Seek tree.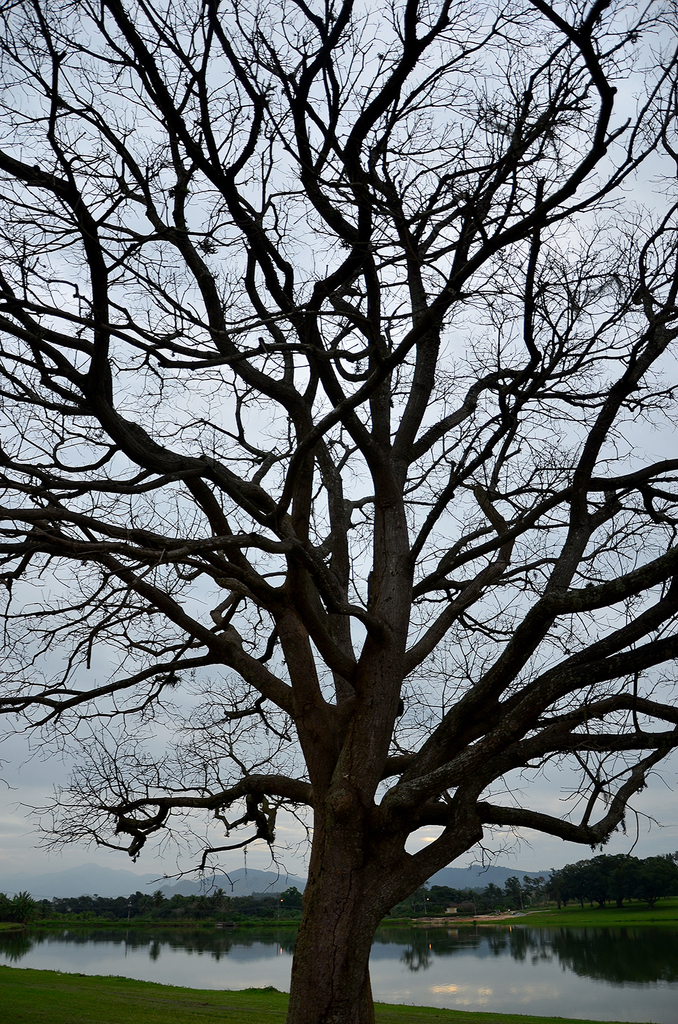
0/0/677/1023.
